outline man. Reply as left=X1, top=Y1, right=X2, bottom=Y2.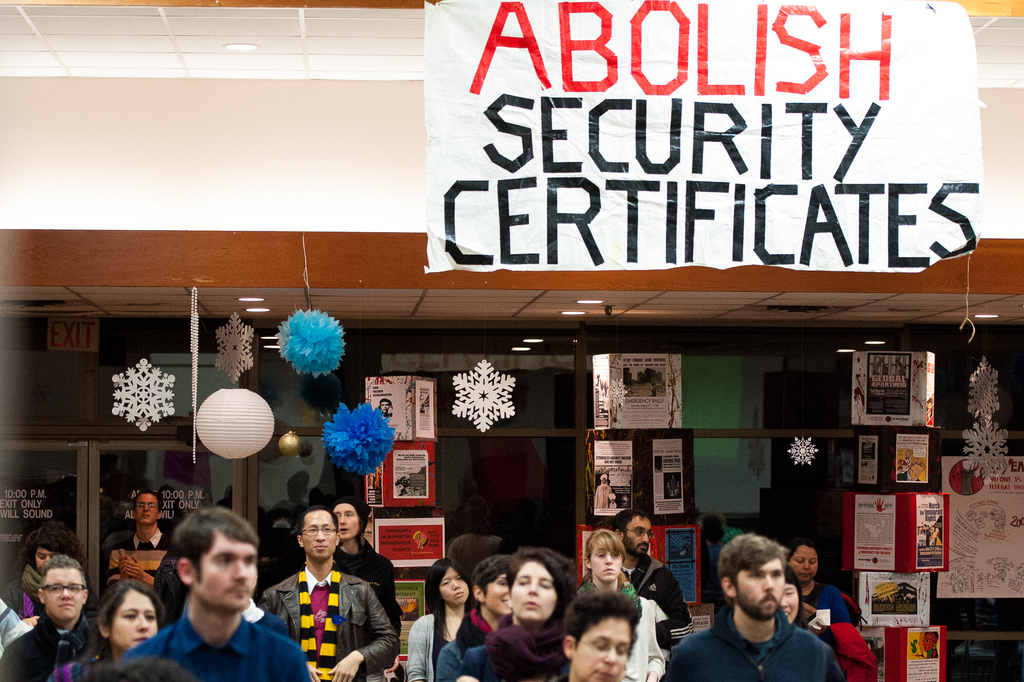
left=609, top=509, right=692, bottom=642.
